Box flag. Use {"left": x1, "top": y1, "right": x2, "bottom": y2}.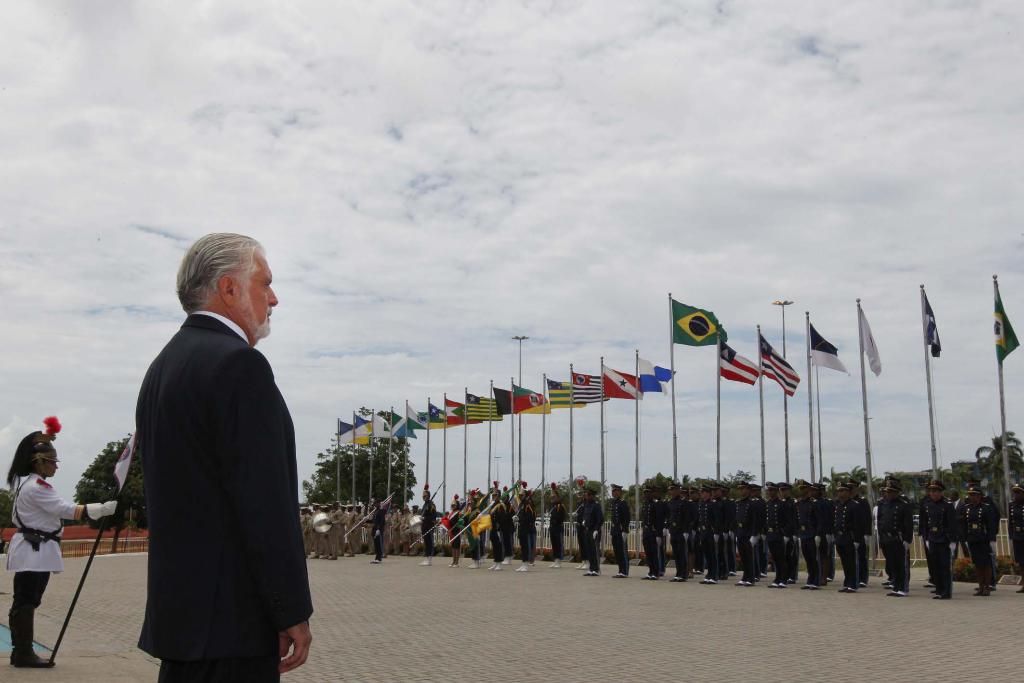
{"left": 445, "top": 399, "right": 479, "bottom": 428}.
